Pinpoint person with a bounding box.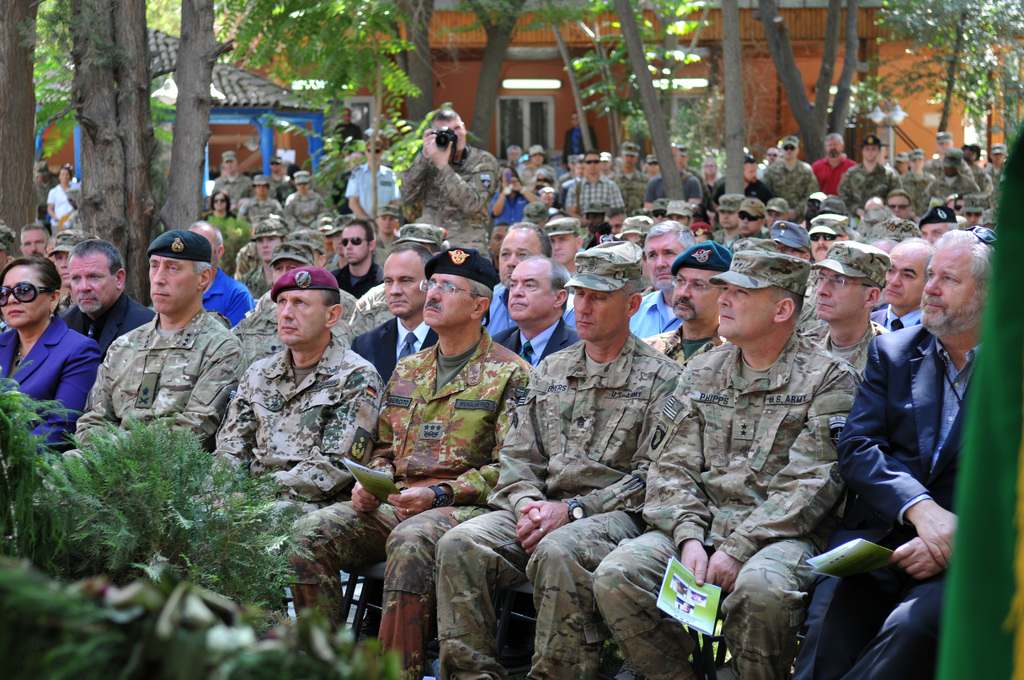
bbox=[641, 240, 723, 361].
